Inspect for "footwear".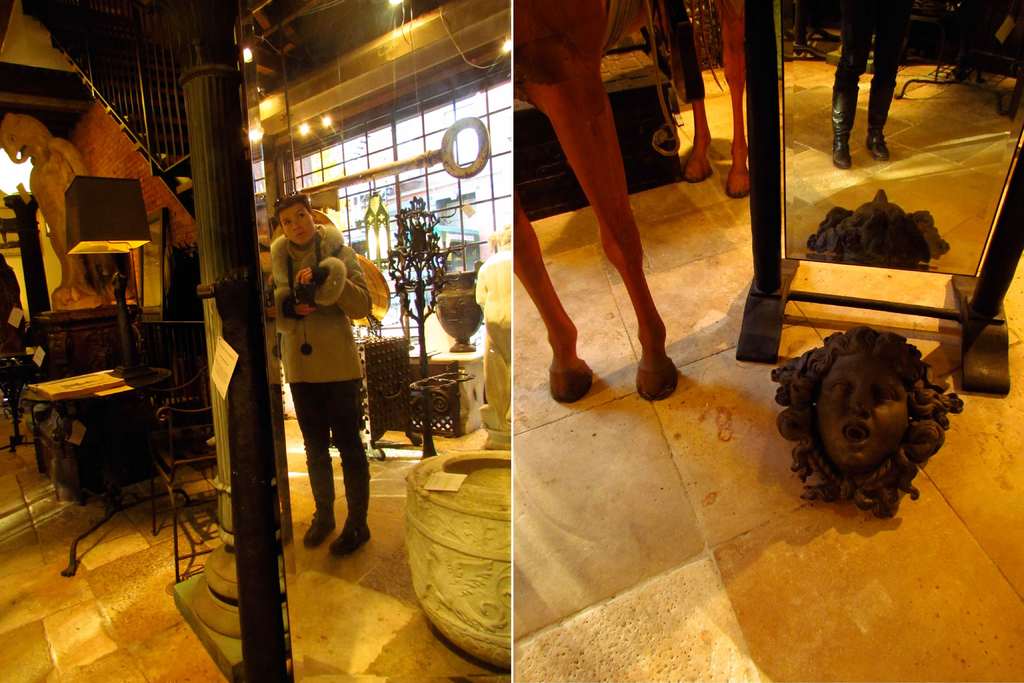
Inspection: region(298, 501, 351, 550).
